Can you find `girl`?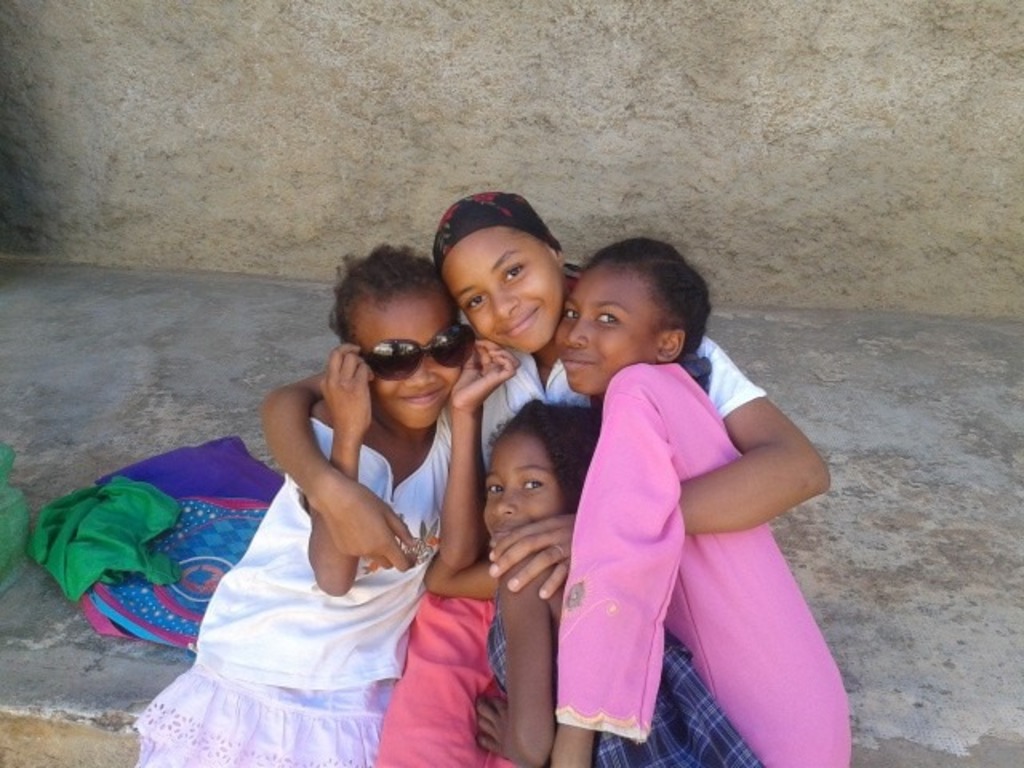
Yes, bounding box: bbox(128, 250, 526, 766).
